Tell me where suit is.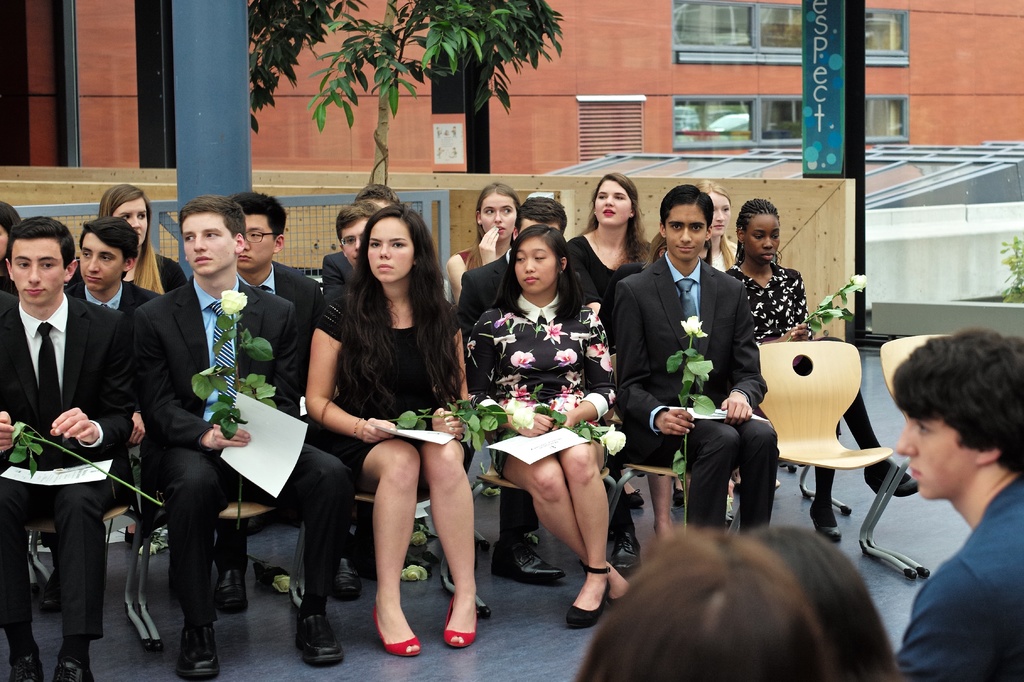
suit is at <bbox>611, 246, 778, 536</bbox>.
